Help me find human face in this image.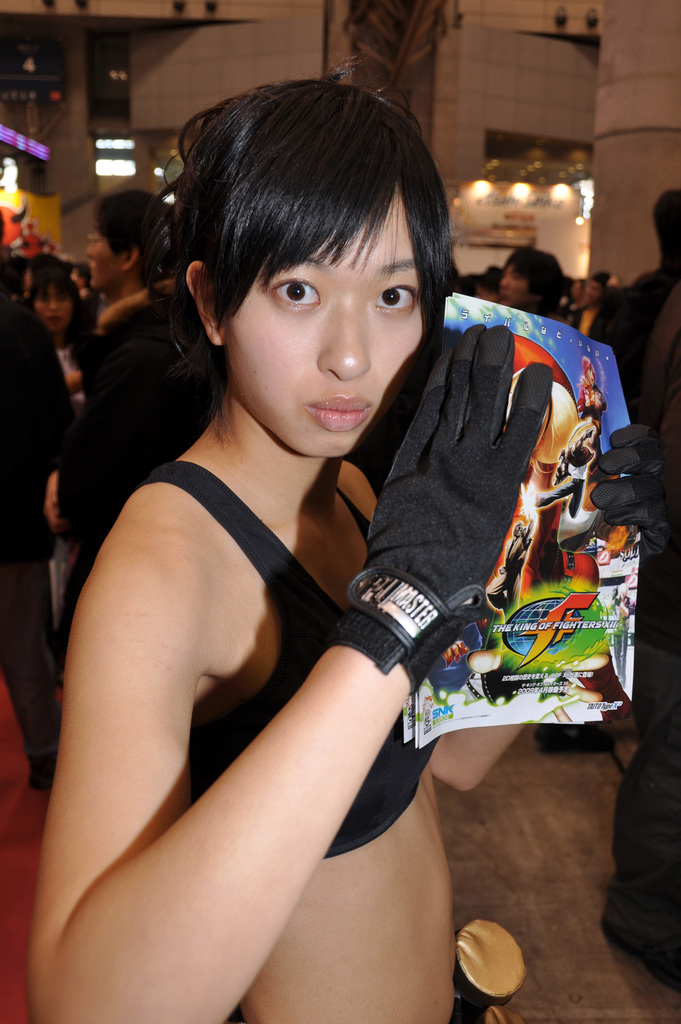
Found it: {"x1": 223, "y1": 193, "x2": 421, "y2": 454}.
